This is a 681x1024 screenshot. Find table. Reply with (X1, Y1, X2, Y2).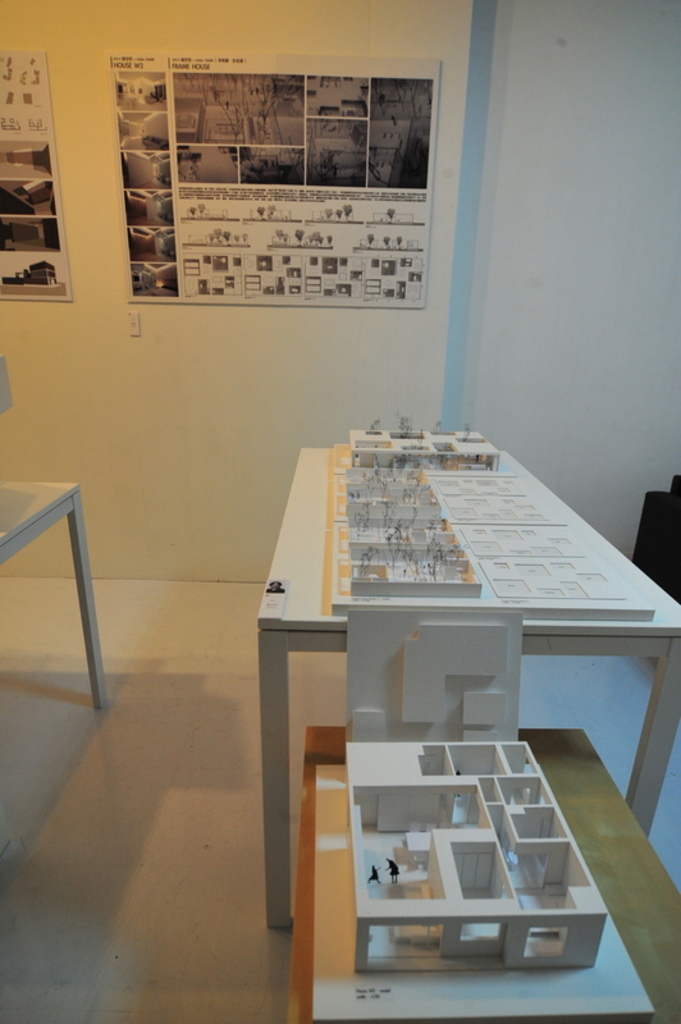
(260, 460, 661, 956).
